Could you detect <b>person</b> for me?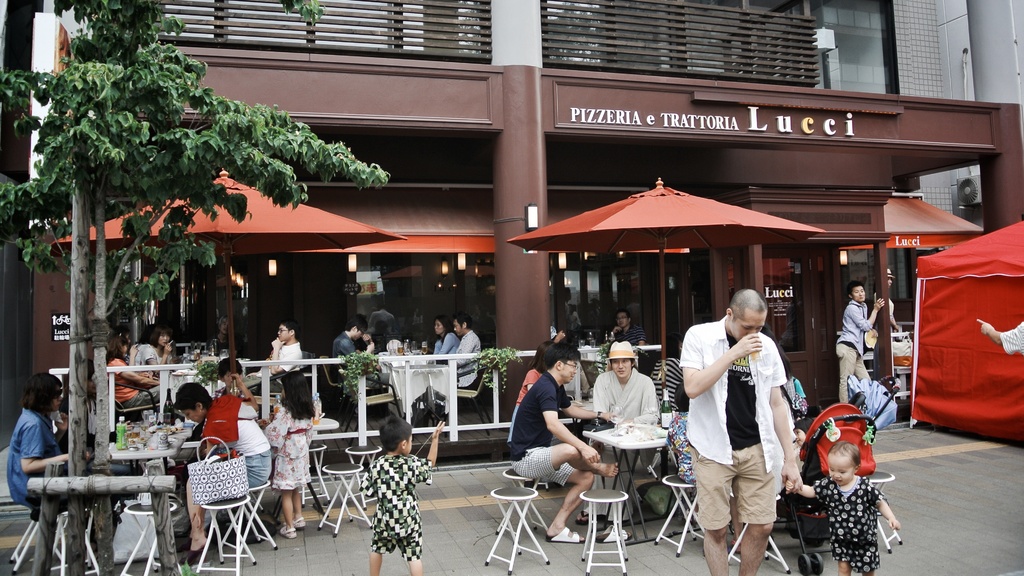
Detection result: crop(652, 341, 688, 410).
